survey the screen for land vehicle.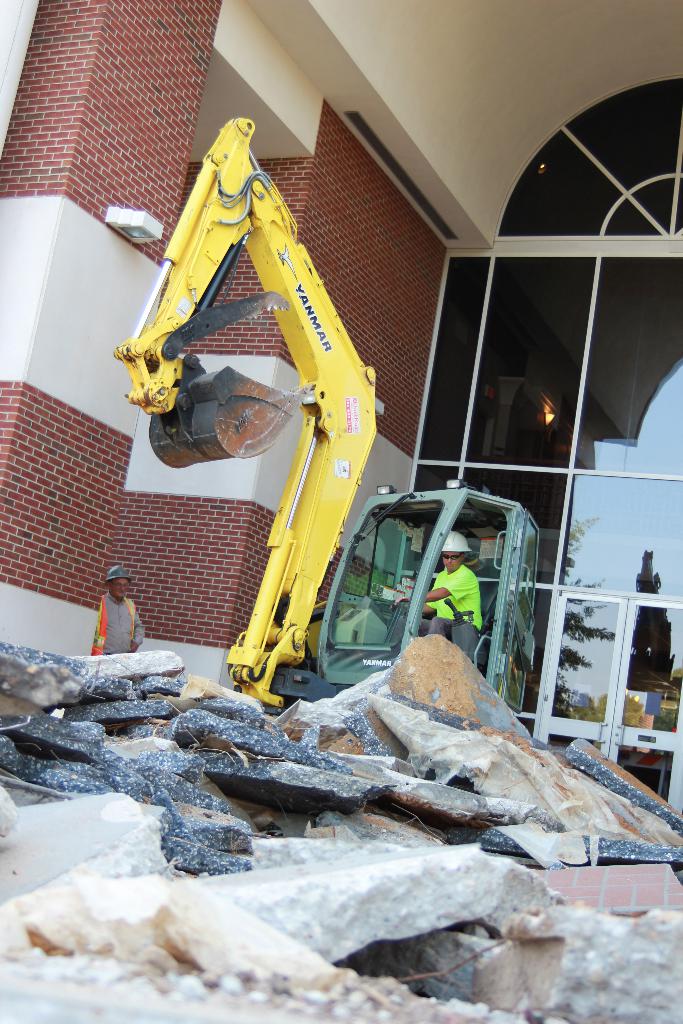
Survey found: (left=91, top=134, right=507, bottom=722).
